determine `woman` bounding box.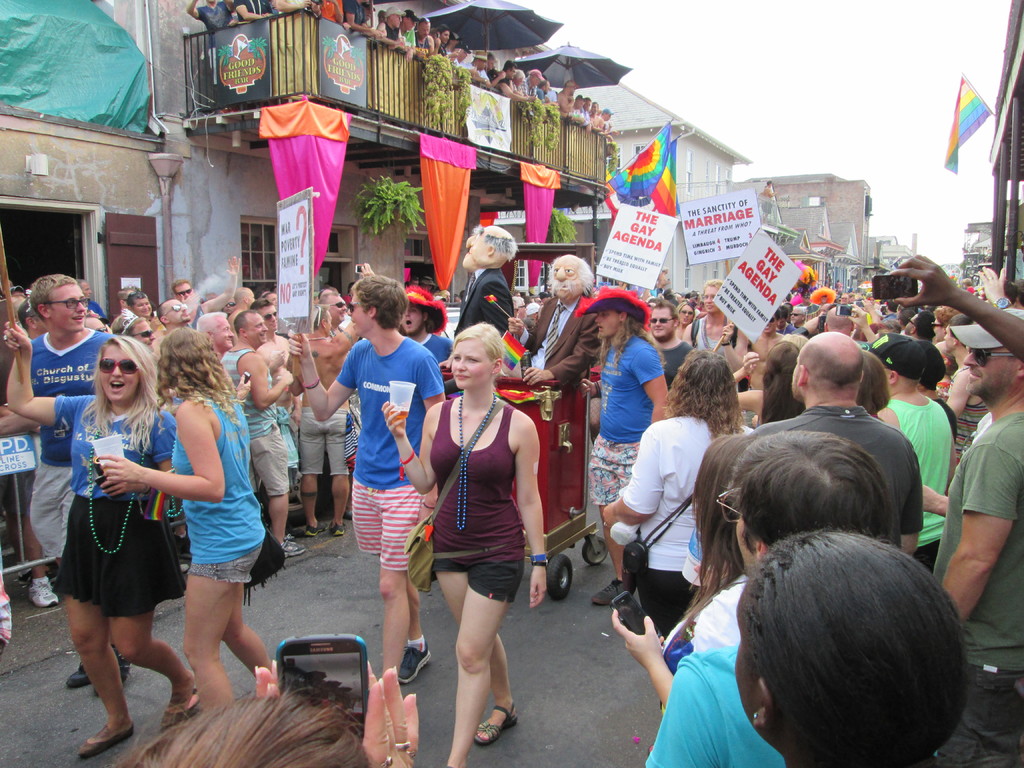
Determined: x1=380, y1=321, x2=545, y2=767.
